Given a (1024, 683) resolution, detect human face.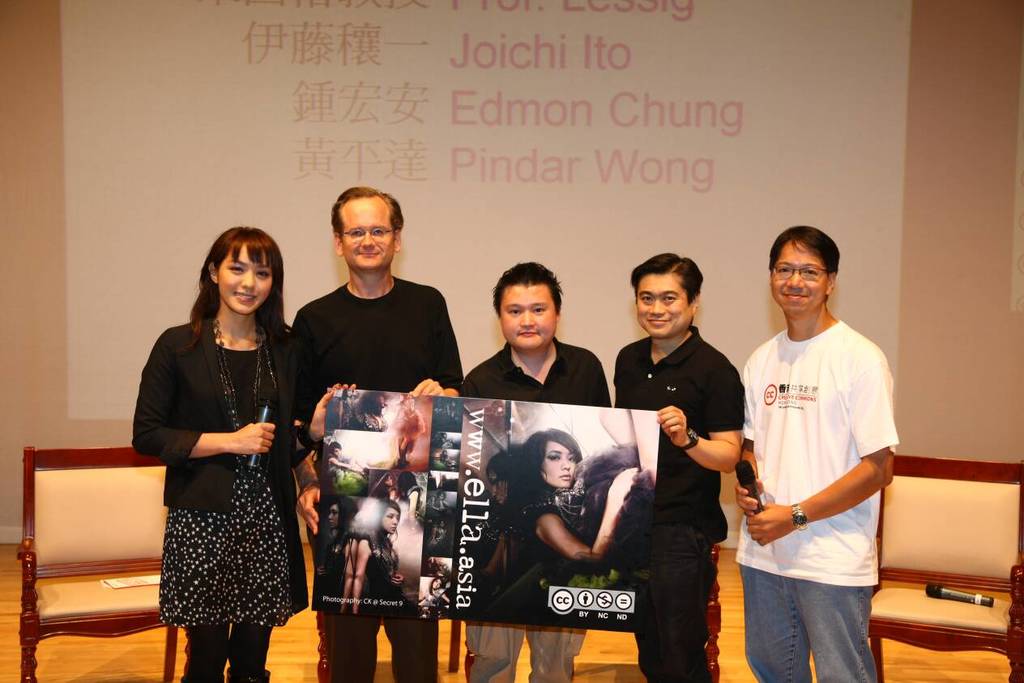
<region>215, 244, 274, 318</region>.
